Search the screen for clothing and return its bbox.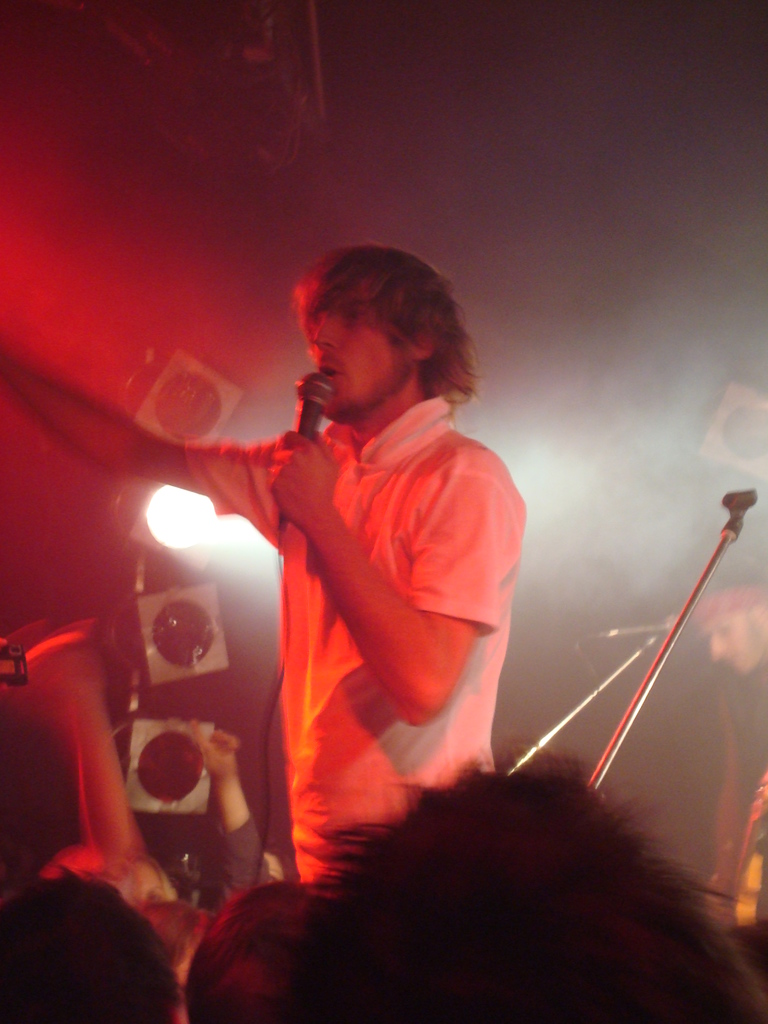
Found: (left=204, top=355, right=534, bottom=849).
